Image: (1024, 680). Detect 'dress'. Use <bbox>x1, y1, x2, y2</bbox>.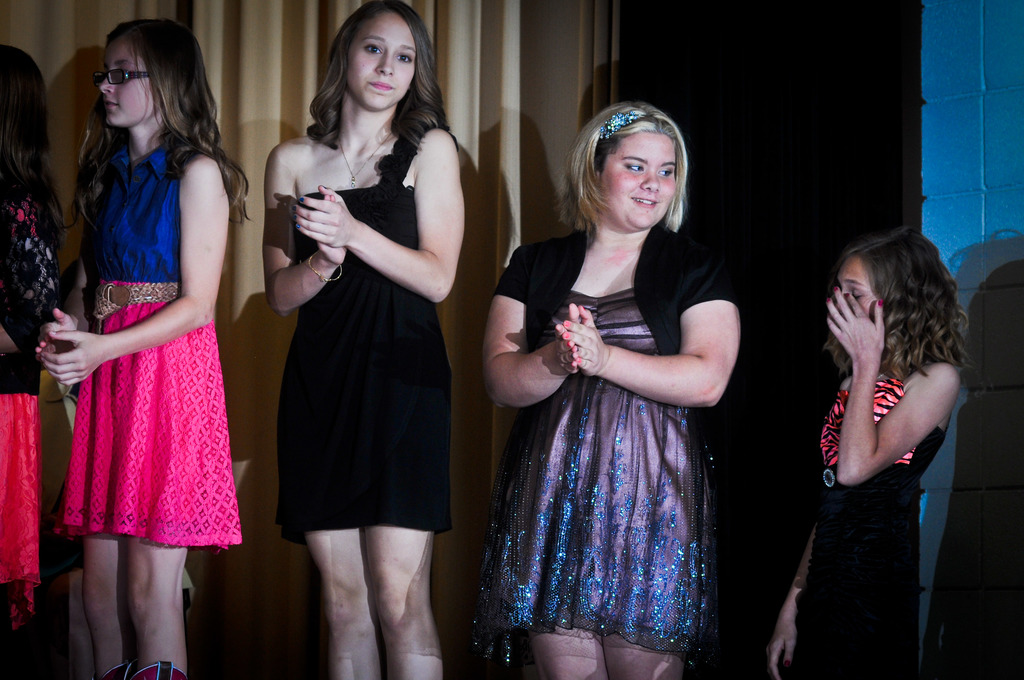
<bbox>274, 188, 446, 544</bbox>.
